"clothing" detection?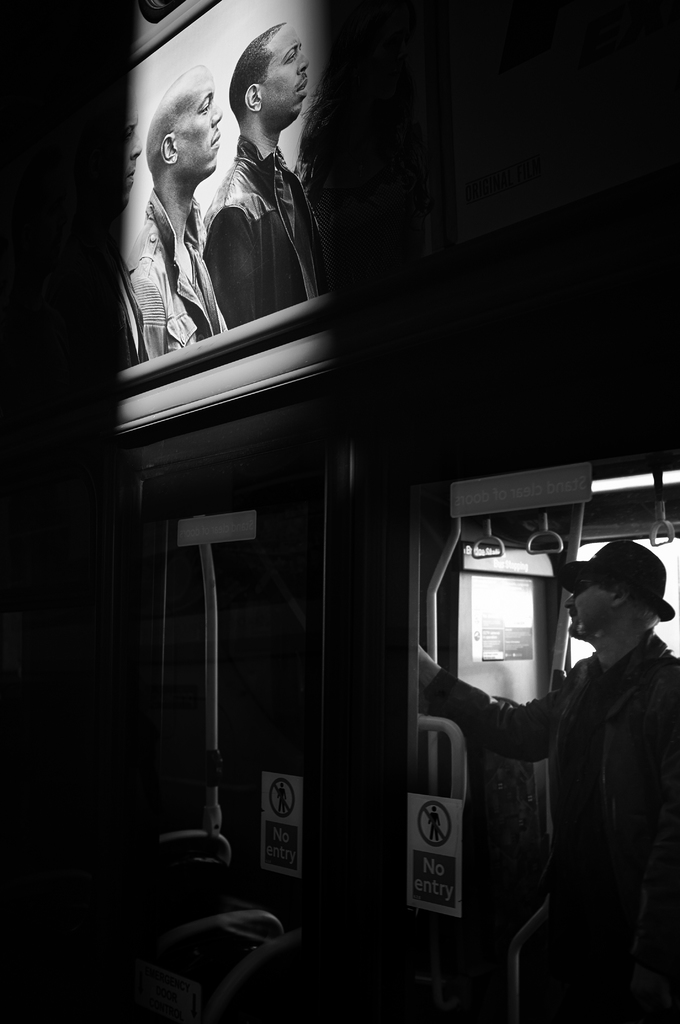
select_region(175, 88, 326, 347)
